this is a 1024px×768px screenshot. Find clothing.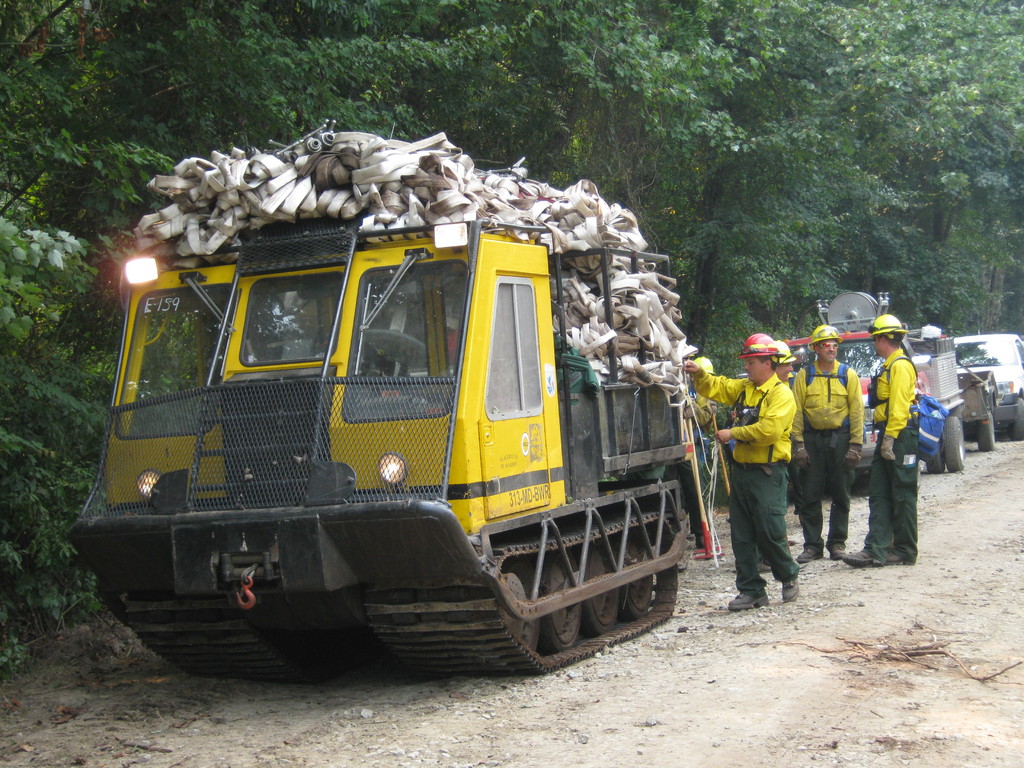
Bounding box: 714/332/812/593.
